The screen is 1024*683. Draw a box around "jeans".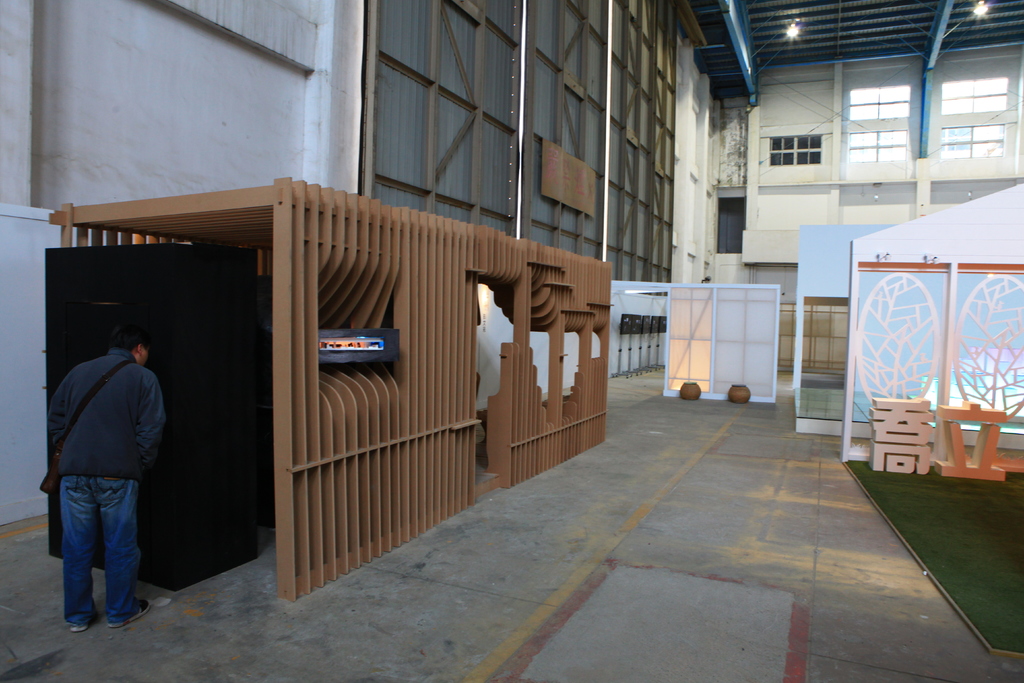
bbox=[59, 474, 138, 625].
